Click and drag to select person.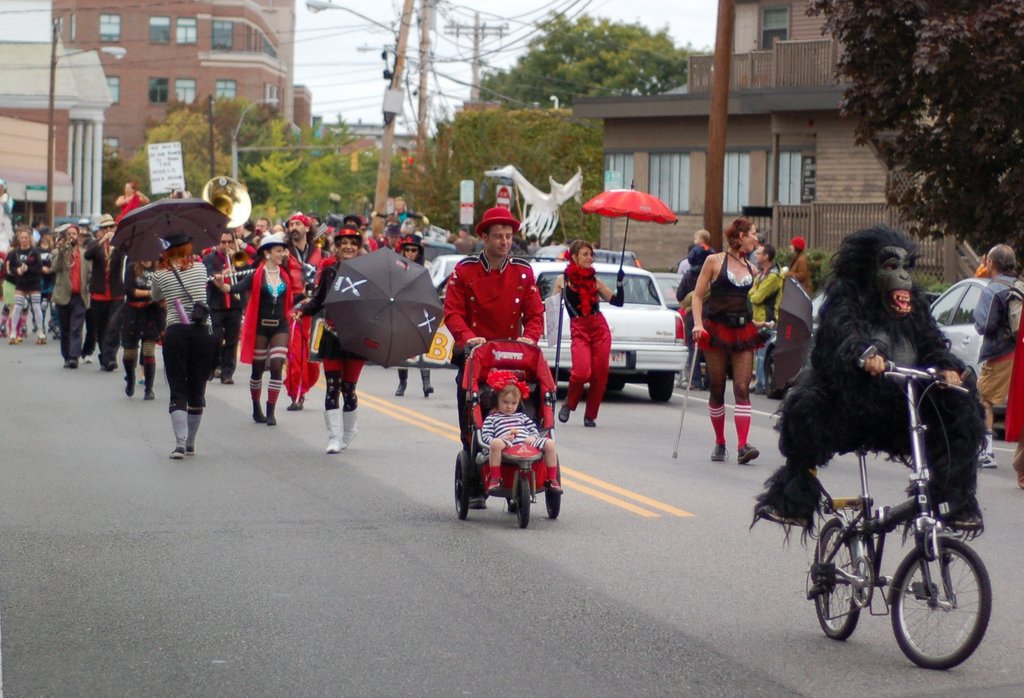
Selection: crop(142, 238, 206, 469).
